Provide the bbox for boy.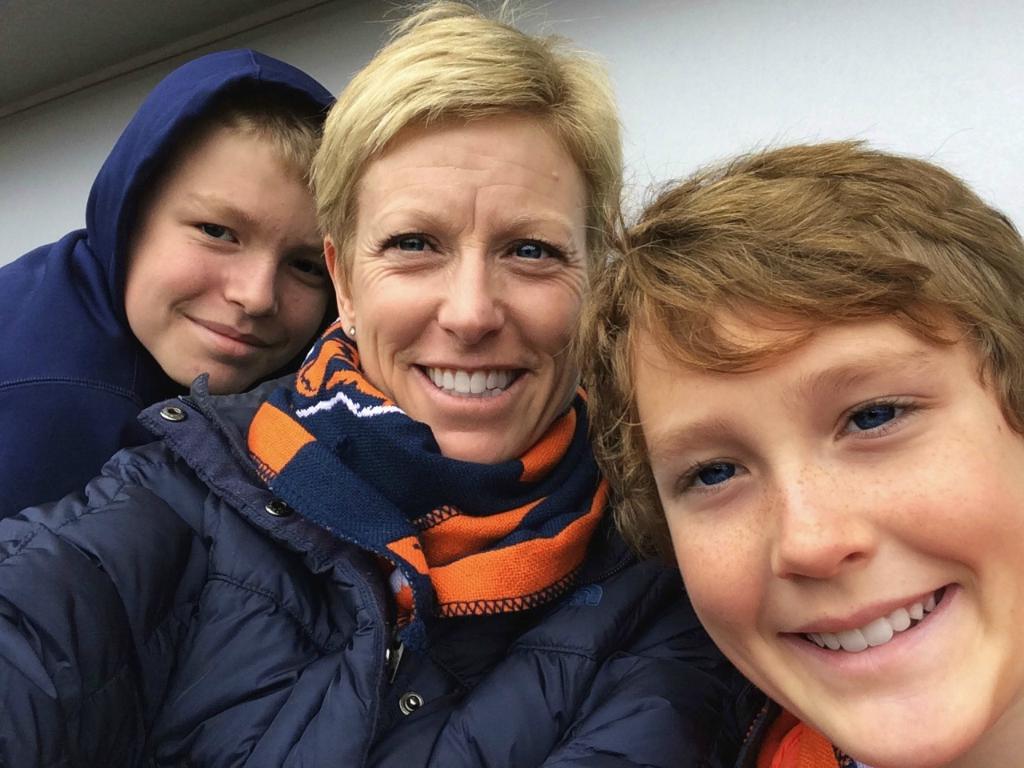
select_region(585, 138, 1023, 767).
